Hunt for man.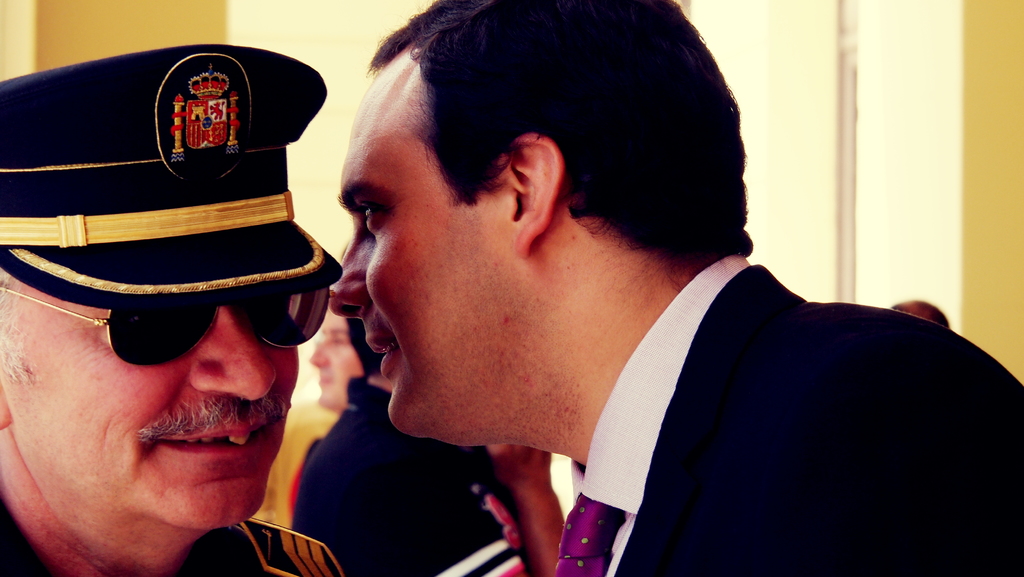
Hunted down at [290,17,984,573].
